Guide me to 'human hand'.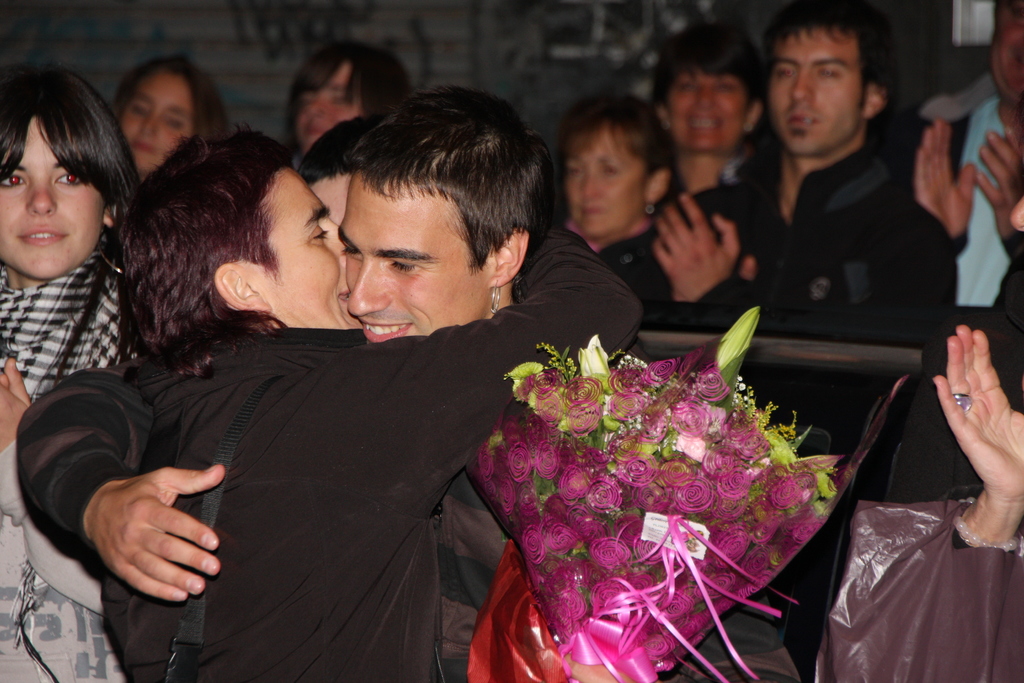
Guidance: select_region(913, 118, 979, 244).
